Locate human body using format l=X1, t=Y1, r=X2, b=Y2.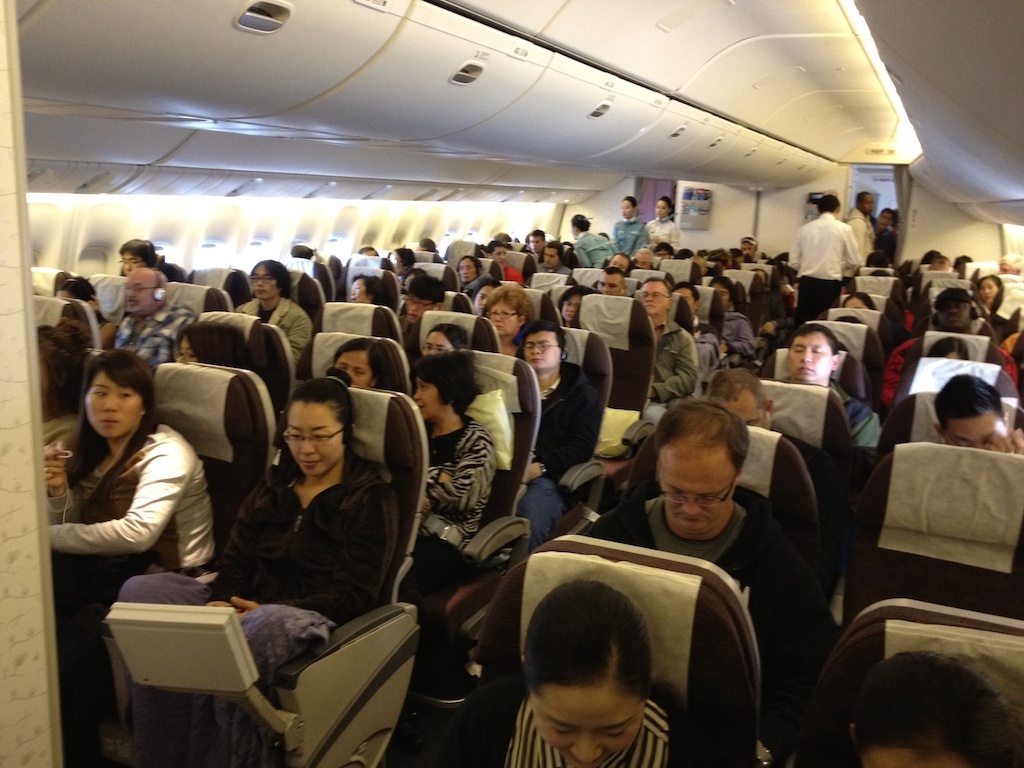
l=482, t=285, r=532, b=357.
